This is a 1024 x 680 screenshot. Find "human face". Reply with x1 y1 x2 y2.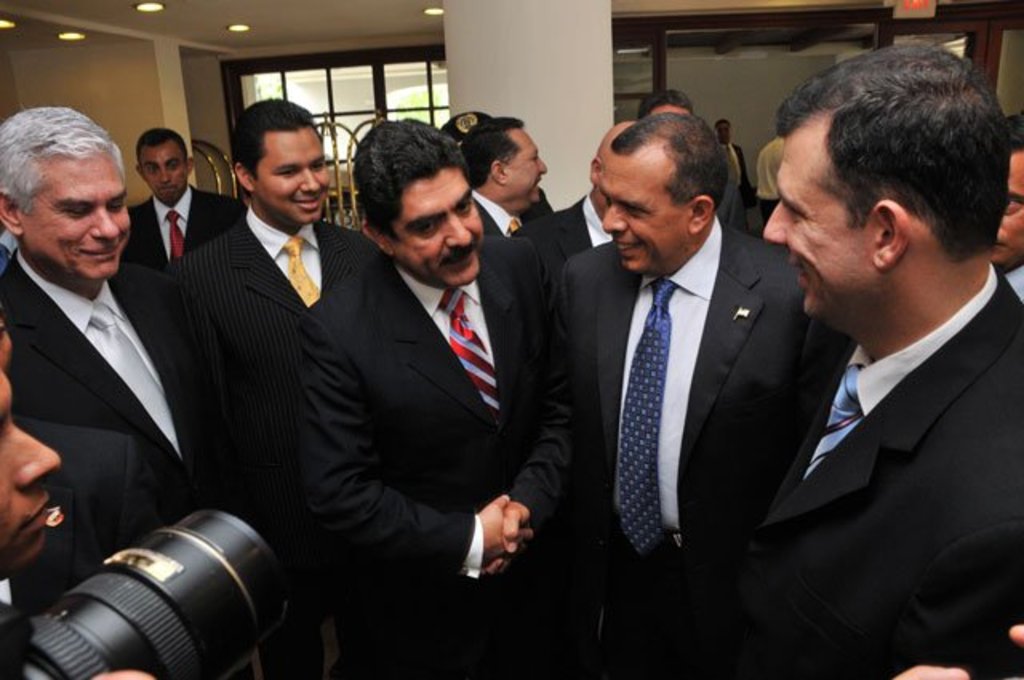
994 154 1022 266.
